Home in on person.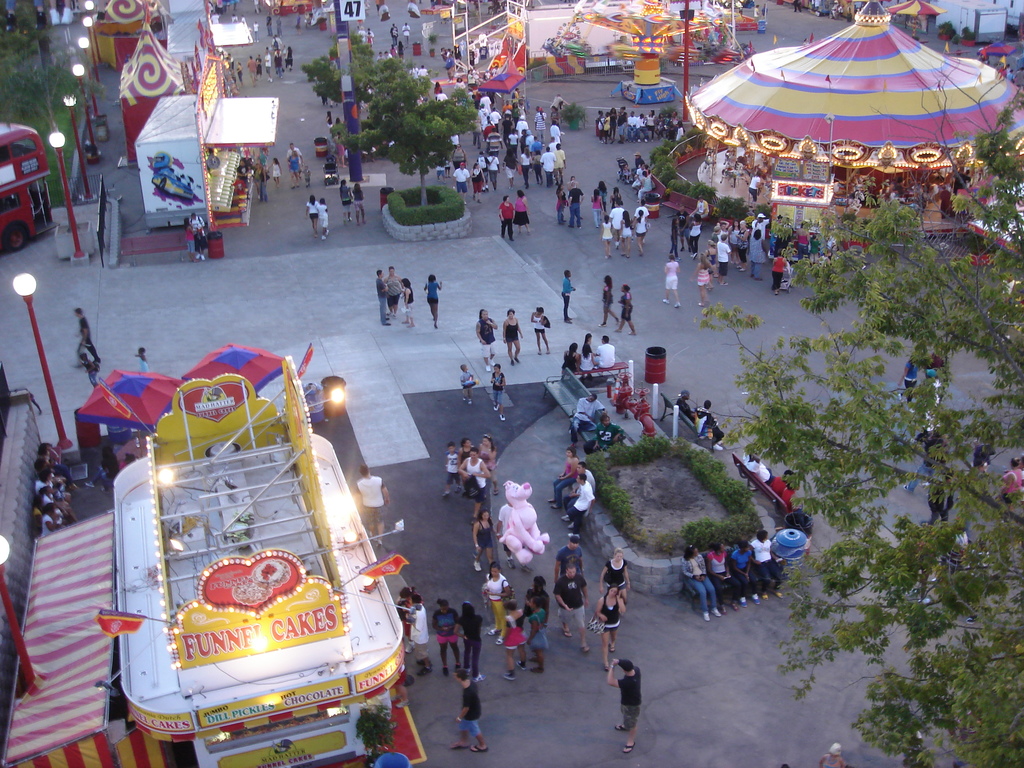
Homed in at pyautogui.locateOnScreen(425, 270, 442, 331).
